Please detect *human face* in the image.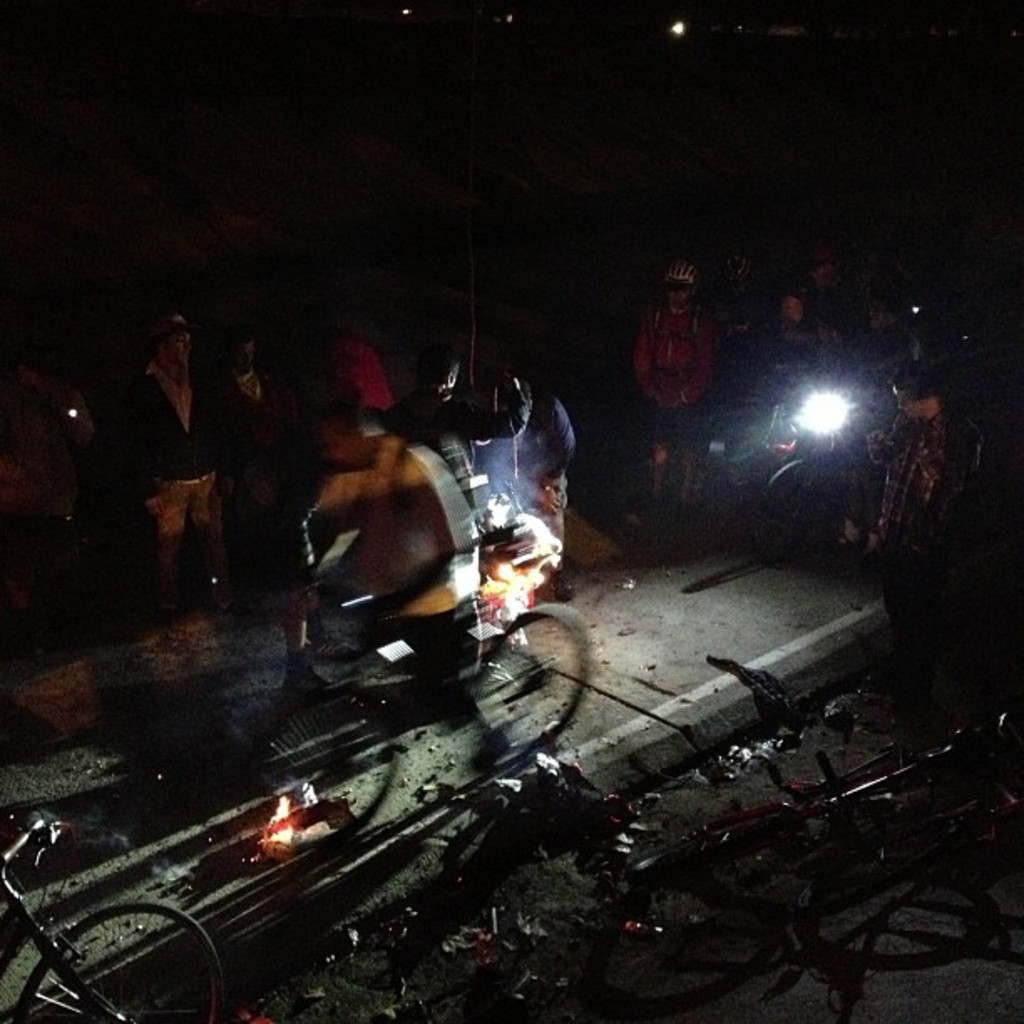
(166, 331, 194, 368).
